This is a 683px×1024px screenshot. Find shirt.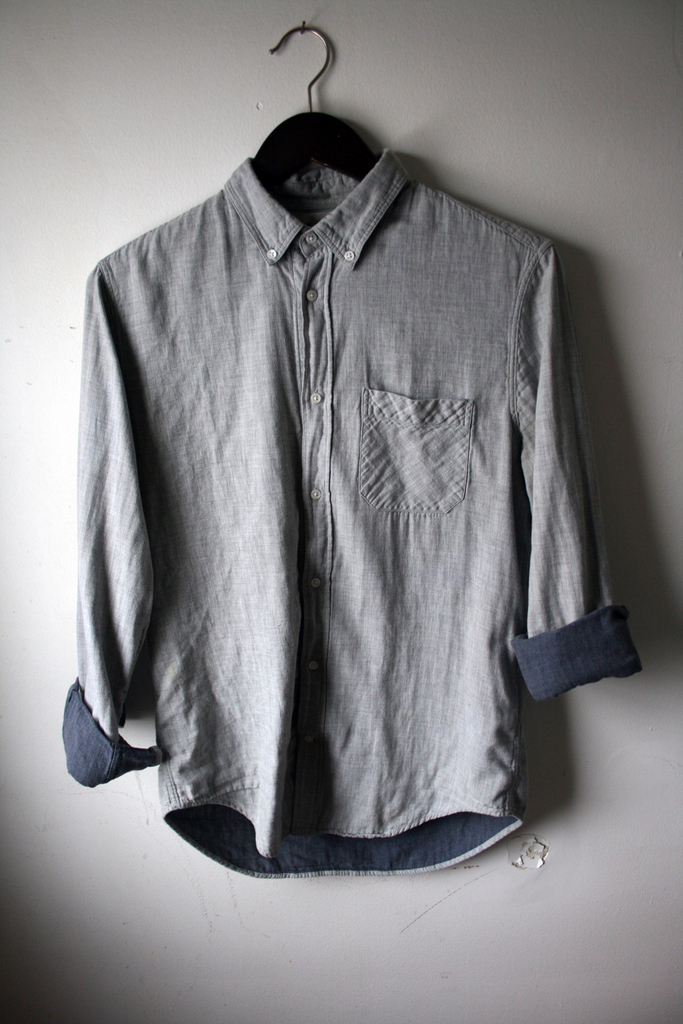
Bounding box: [left=57, top=149, right=642, bottom=876].
